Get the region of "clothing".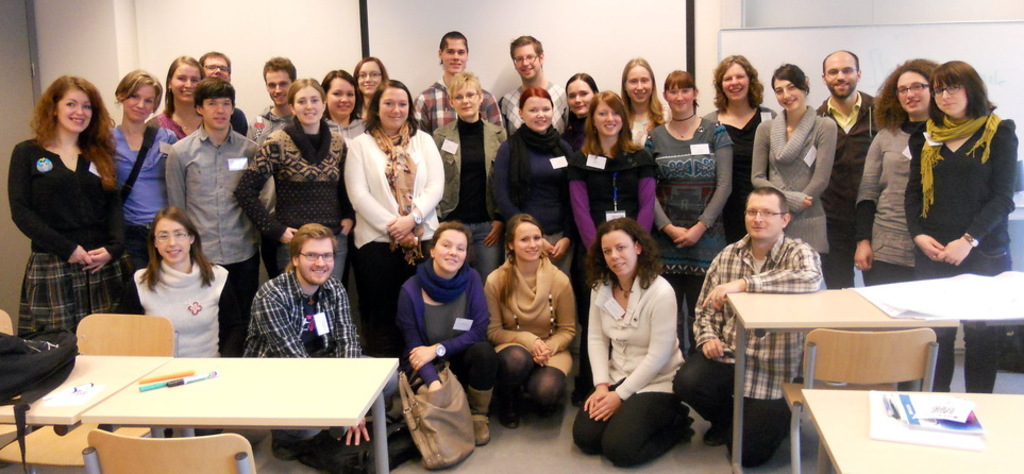
left=581, top=269, right=689, bottom=456.
